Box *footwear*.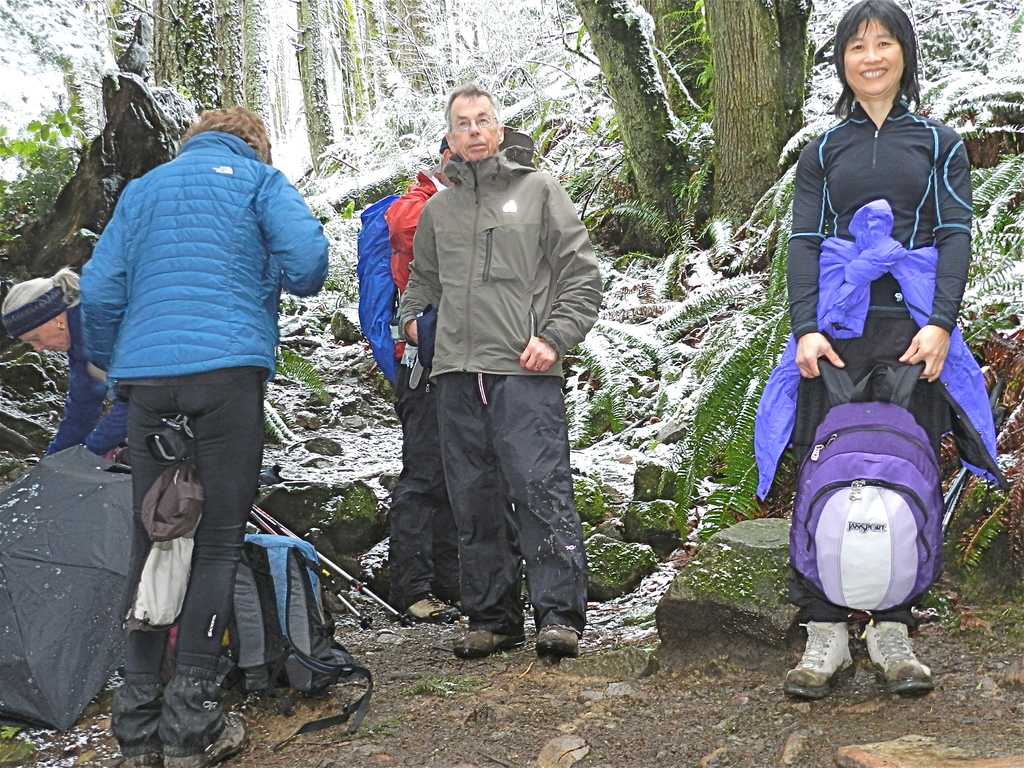
451 623 520 662.
